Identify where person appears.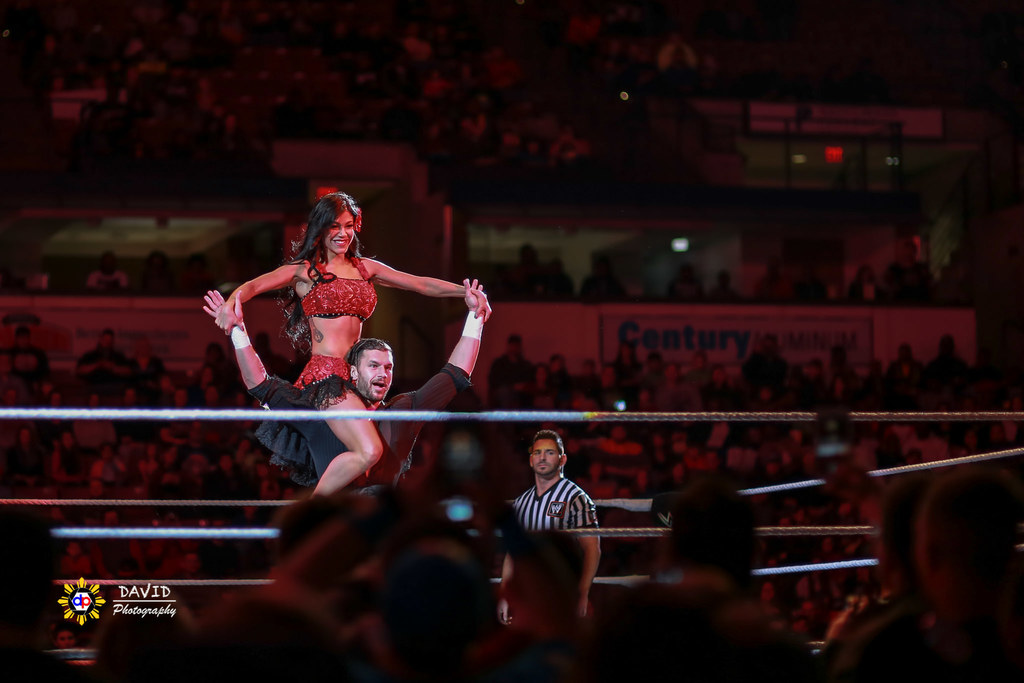
Appears at left=580, top=489, right=815, bottom=682.
